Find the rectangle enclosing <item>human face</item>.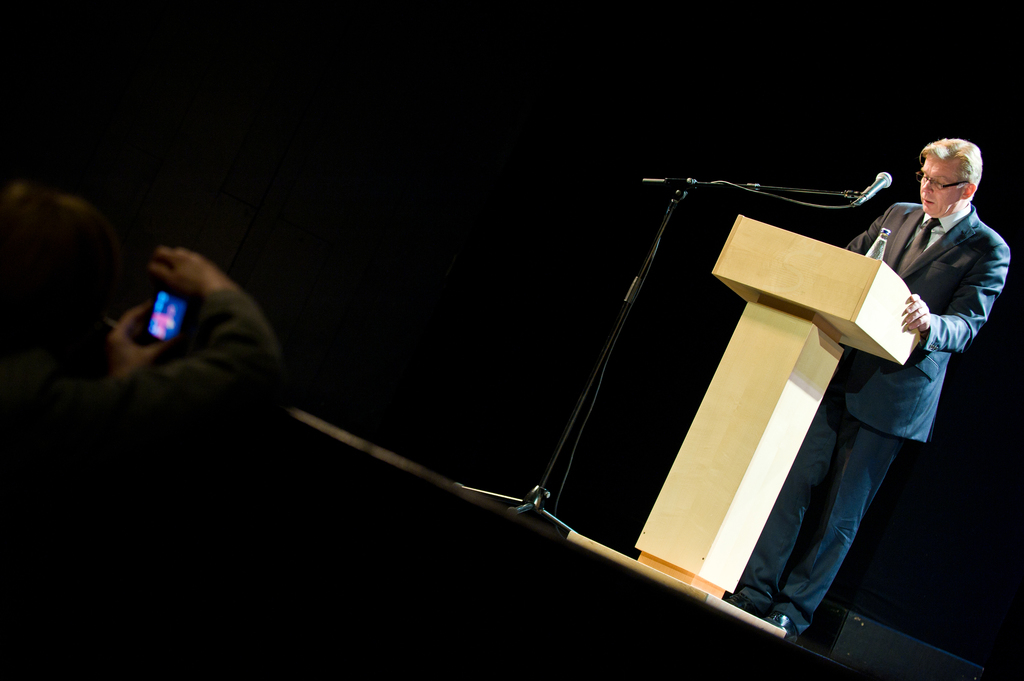
920/157/965/218.
